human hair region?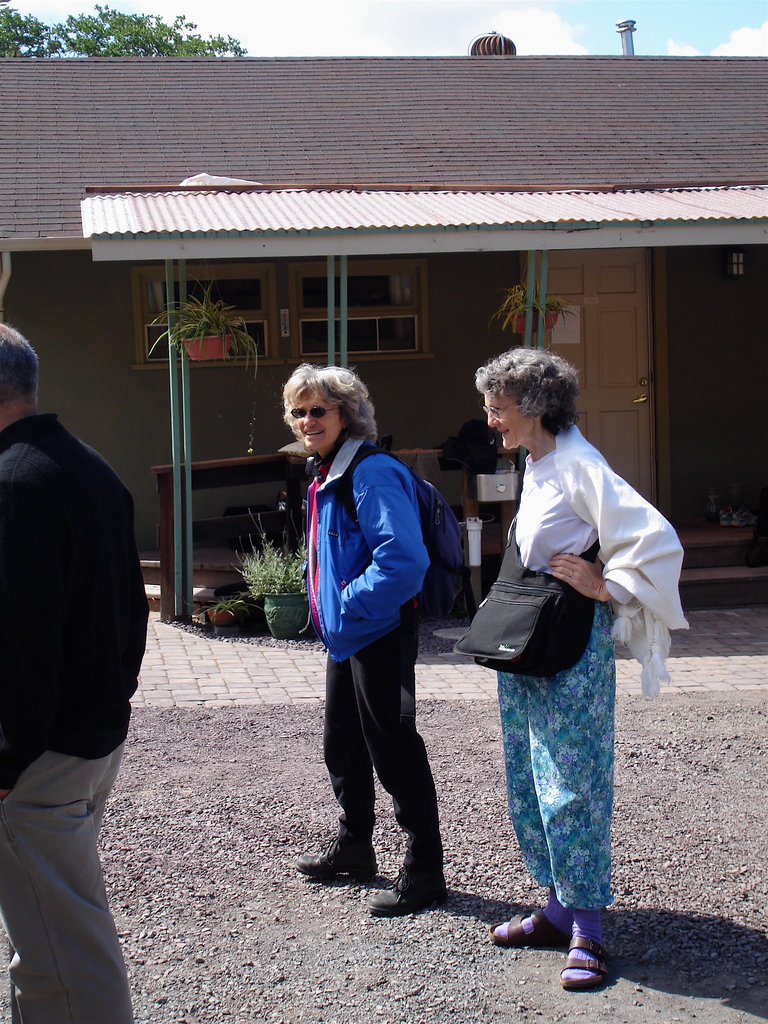
[x1=471, y1=345, x2=583, y2=436]
